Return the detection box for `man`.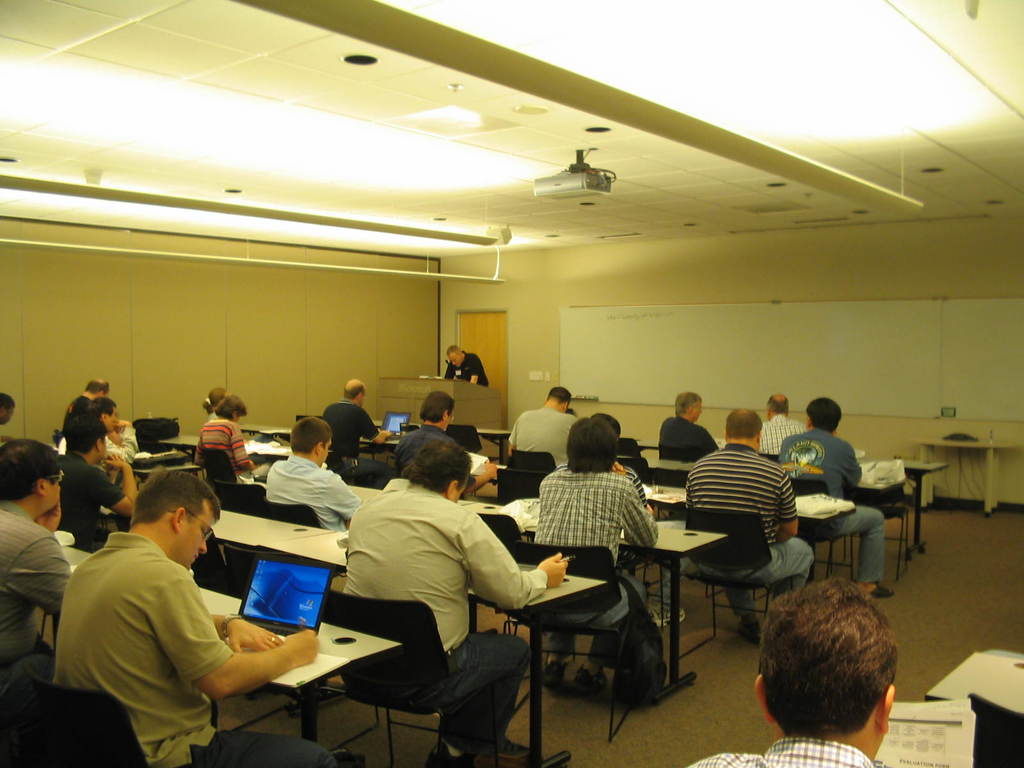
x1=589, y1=413, x2=671, y2=627.
